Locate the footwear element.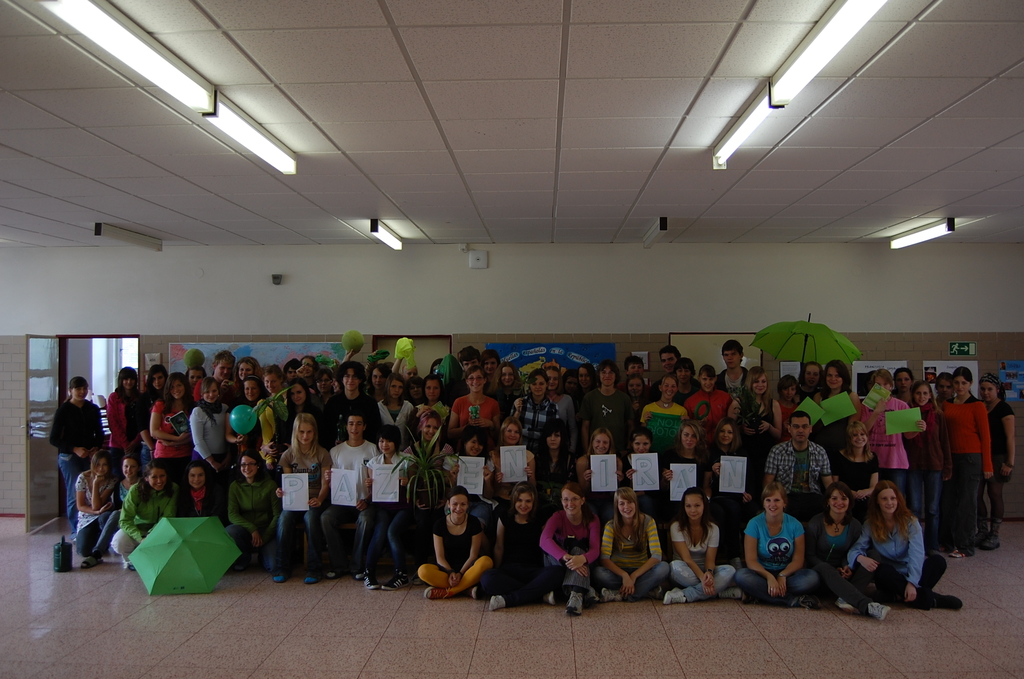
Element bbox: bbox=[534, 589, 550, 607].
